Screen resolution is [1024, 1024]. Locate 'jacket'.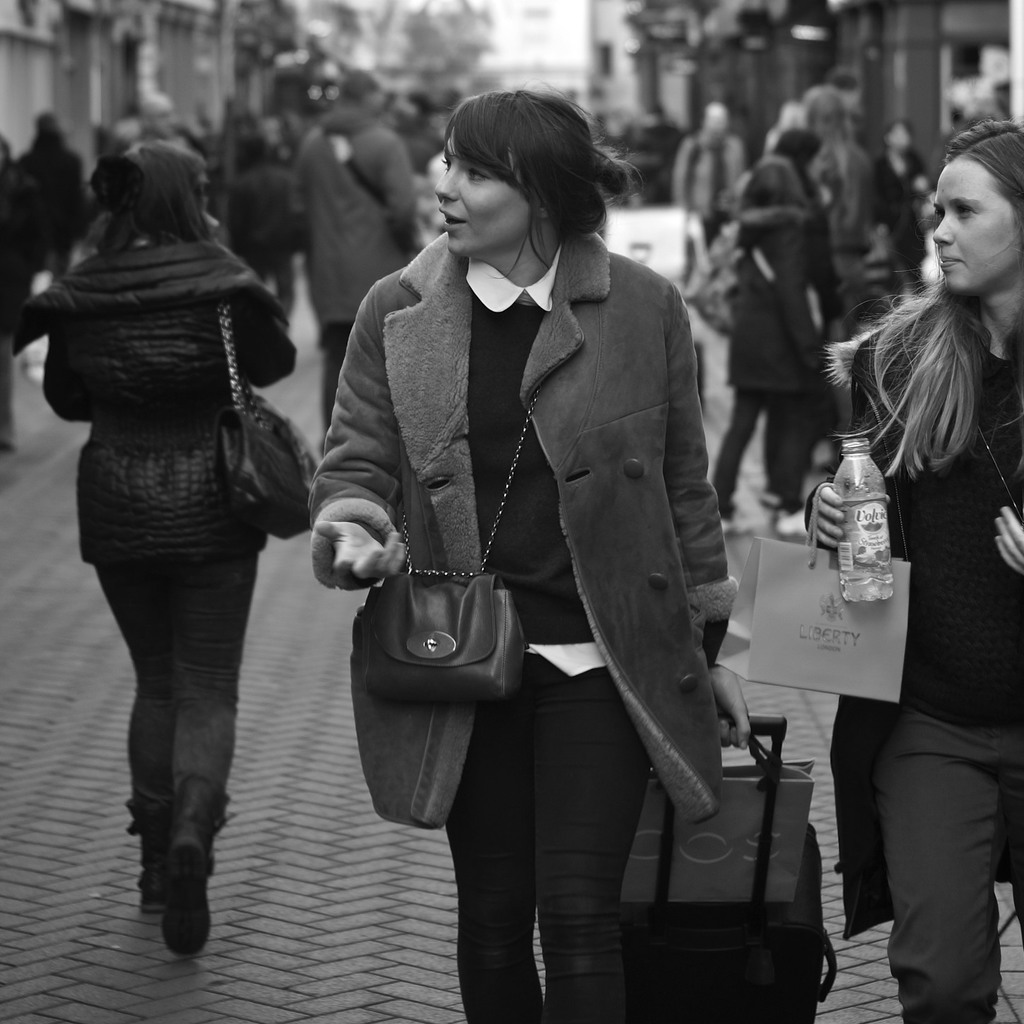
47, 246, 310, 576.
